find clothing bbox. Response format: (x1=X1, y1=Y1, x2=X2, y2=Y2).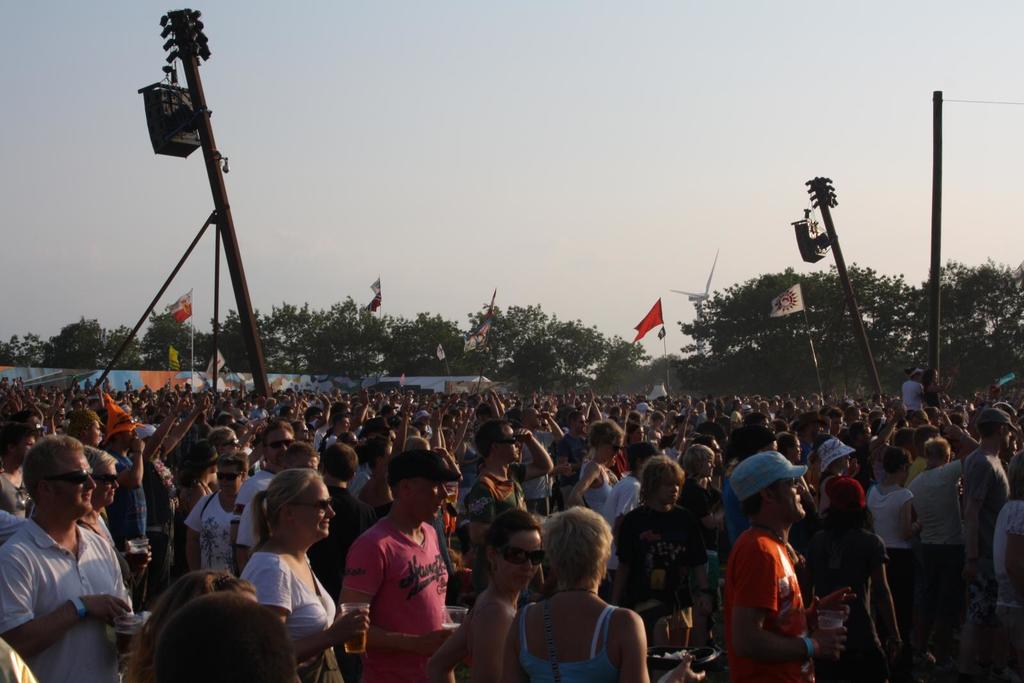
(x1=189, y1=496, x2=240, y2=575).
